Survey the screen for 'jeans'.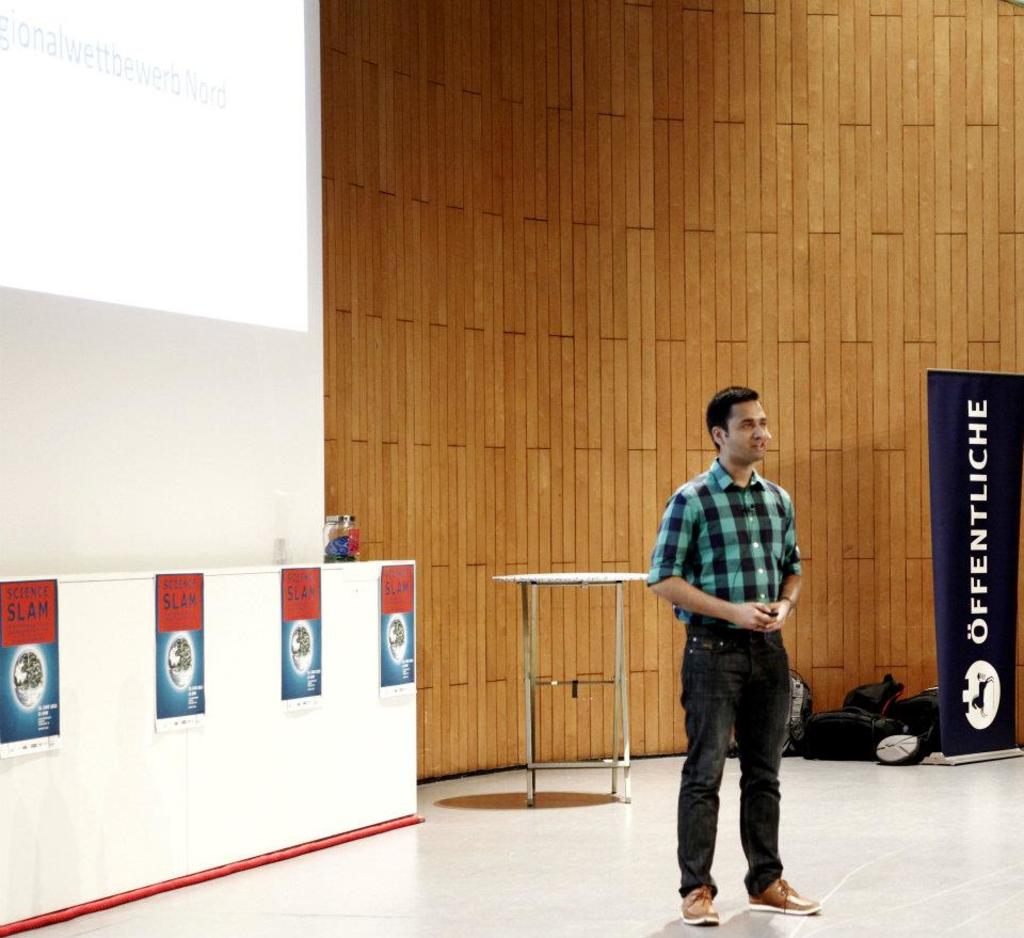
Survey found: 668,649,802,933.
